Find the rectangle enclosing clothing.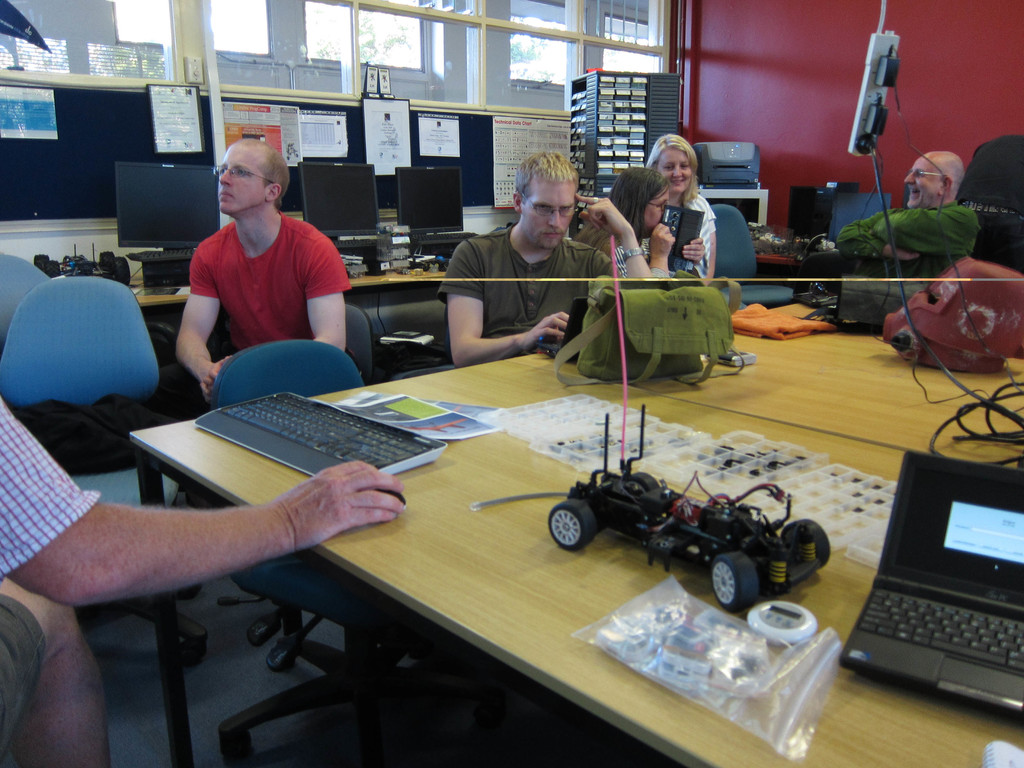
bbox=(437, 226, 620, 352).
